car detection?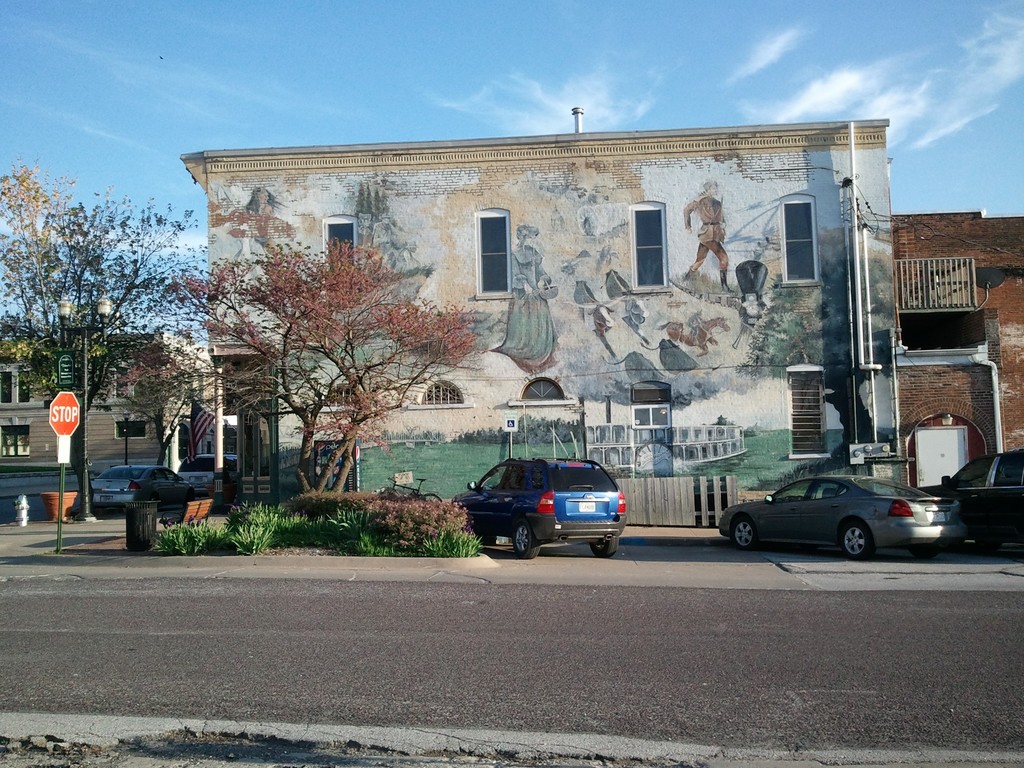
locate(942, 451, 1023, 554)
